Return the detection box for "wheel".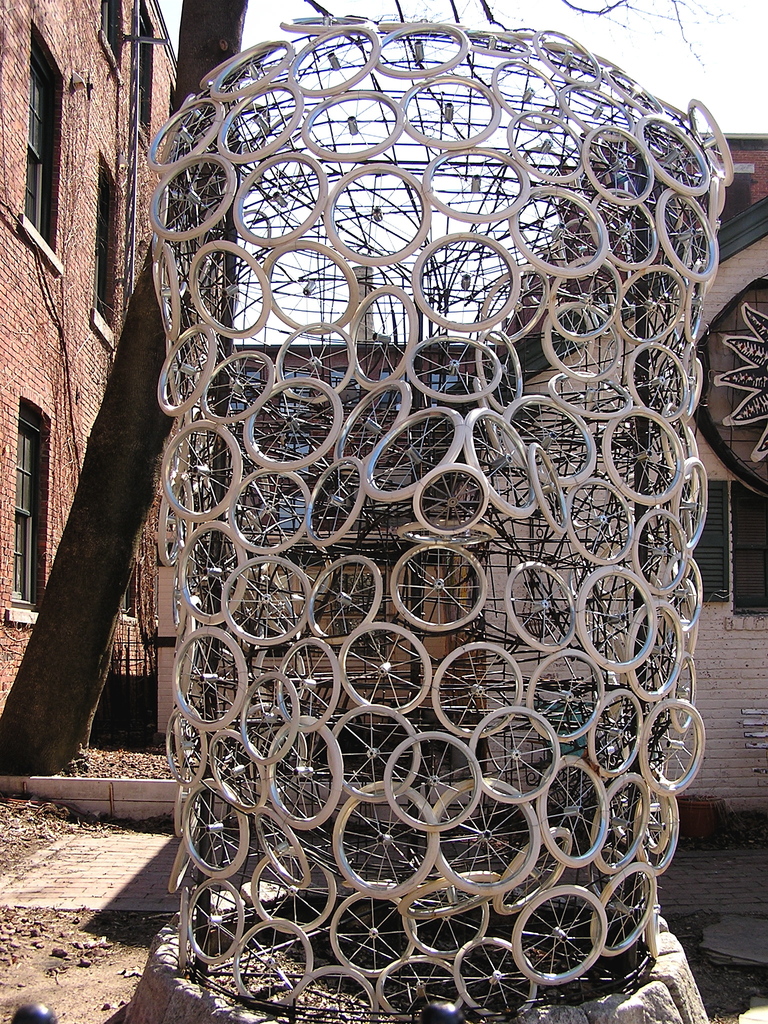
pyautogui.locateOnScreen(186, 878, 245, 964).
